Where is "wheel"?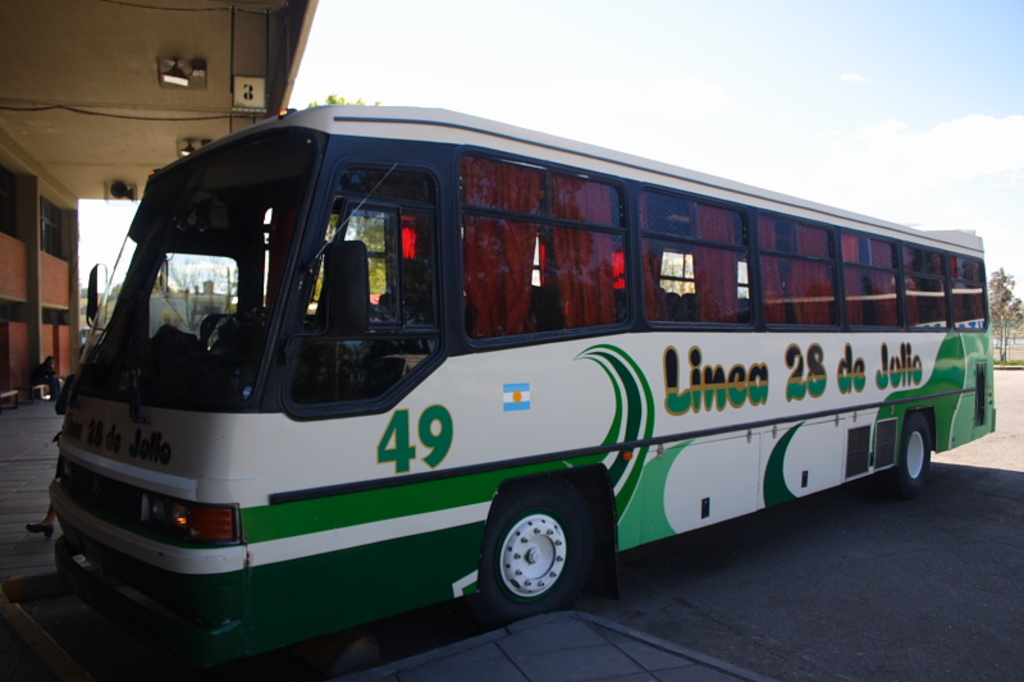
box(887, 409, 931, 494).
